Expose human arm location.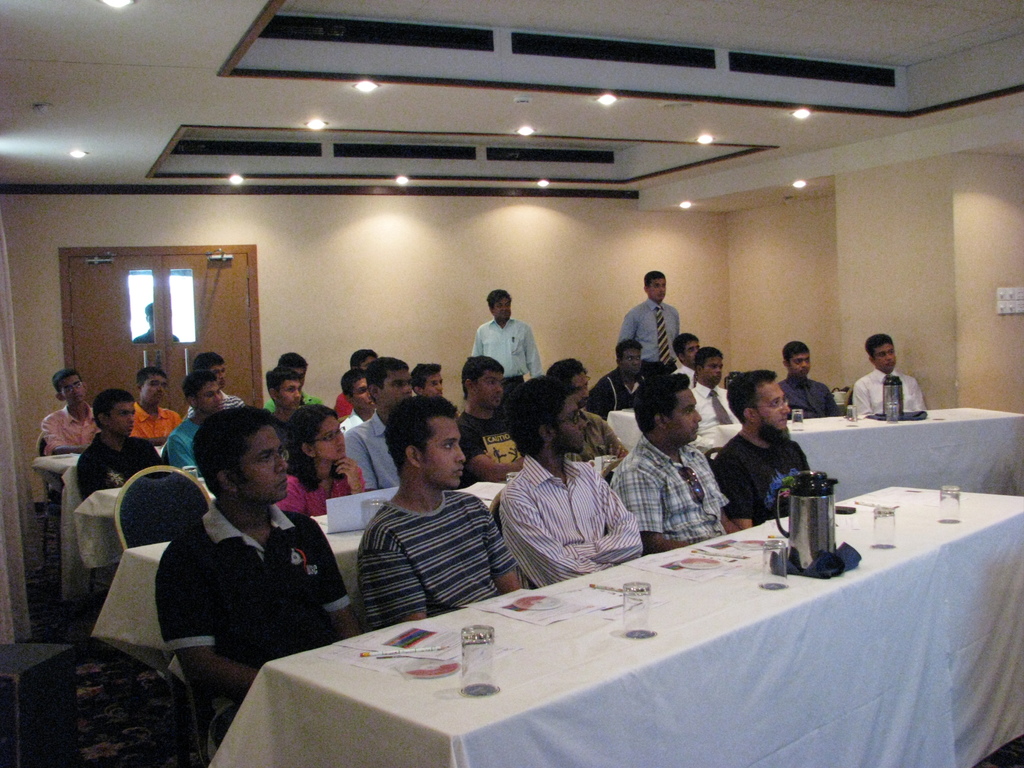
Exposed at <region>70, 450, 106, 500</region>.
